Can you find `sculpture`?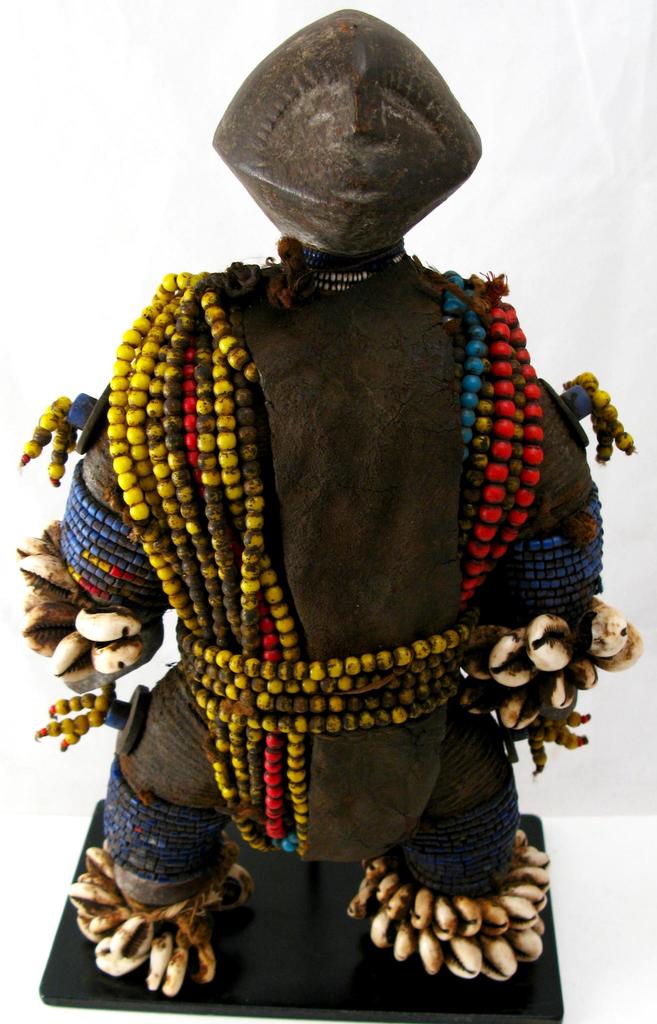
Yes, bounding box: 12,8,645,1000.
